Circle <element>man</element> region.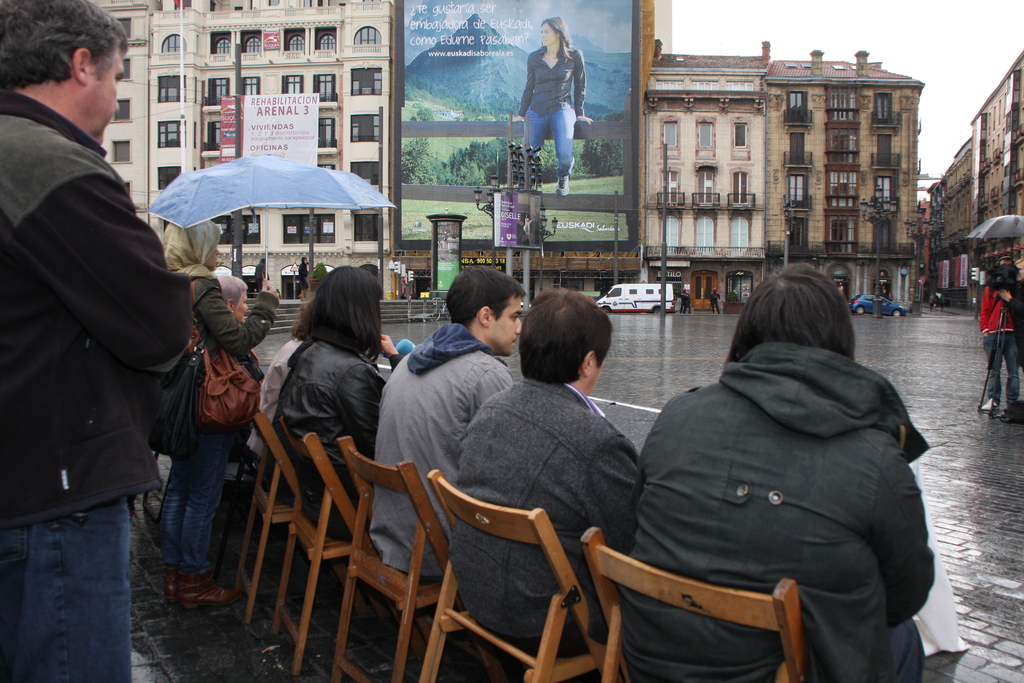
Region: [371,265,527,580].
